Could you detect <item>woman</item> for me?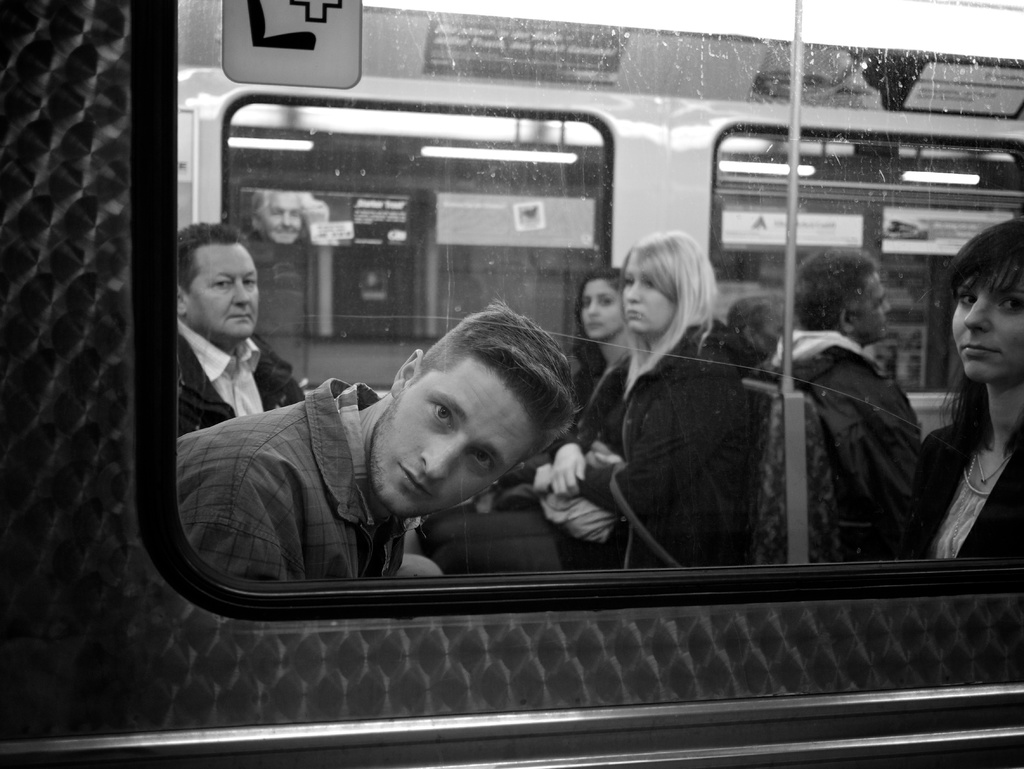
Detection result: BBox(400, 233, 763, 572).
